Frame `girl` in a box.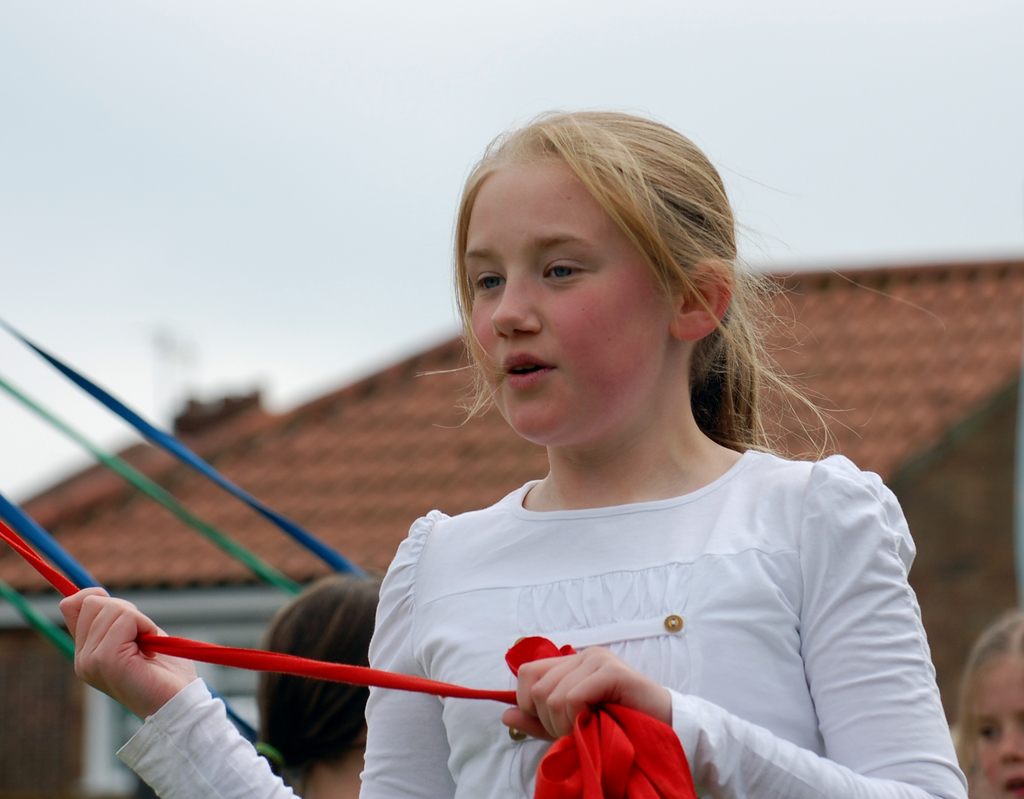
(56,105,969,798).
